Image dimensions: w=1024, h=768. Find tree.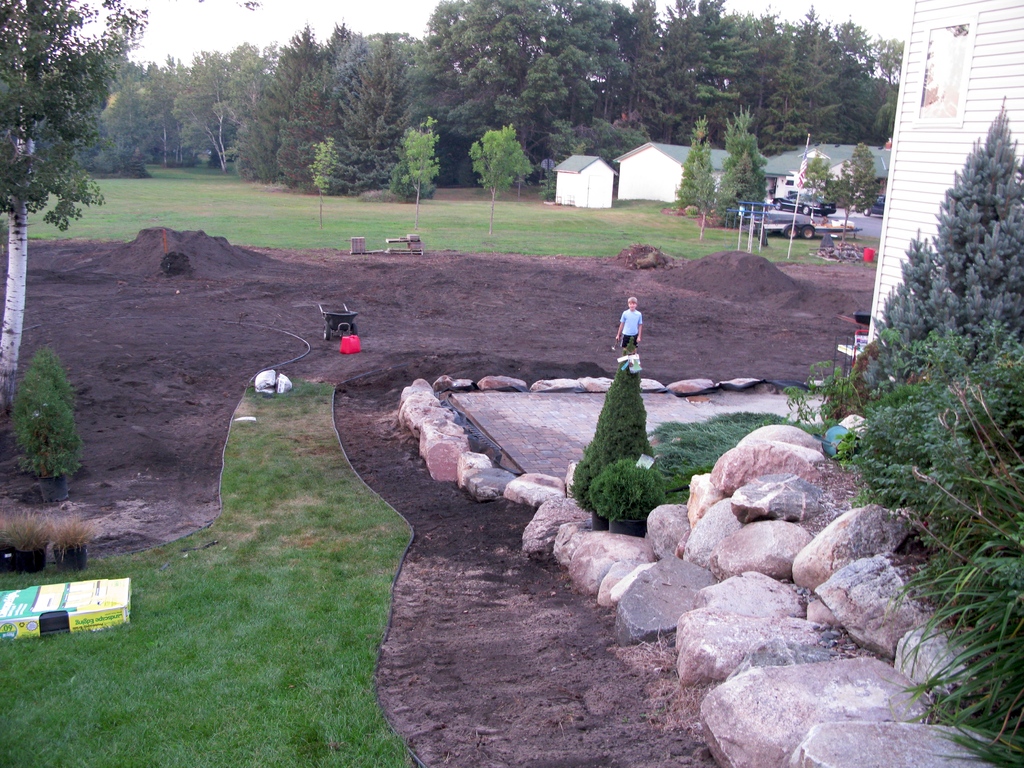
{"x1": 863, "y1": 95, "x2": 1023, "y2": 401}.
